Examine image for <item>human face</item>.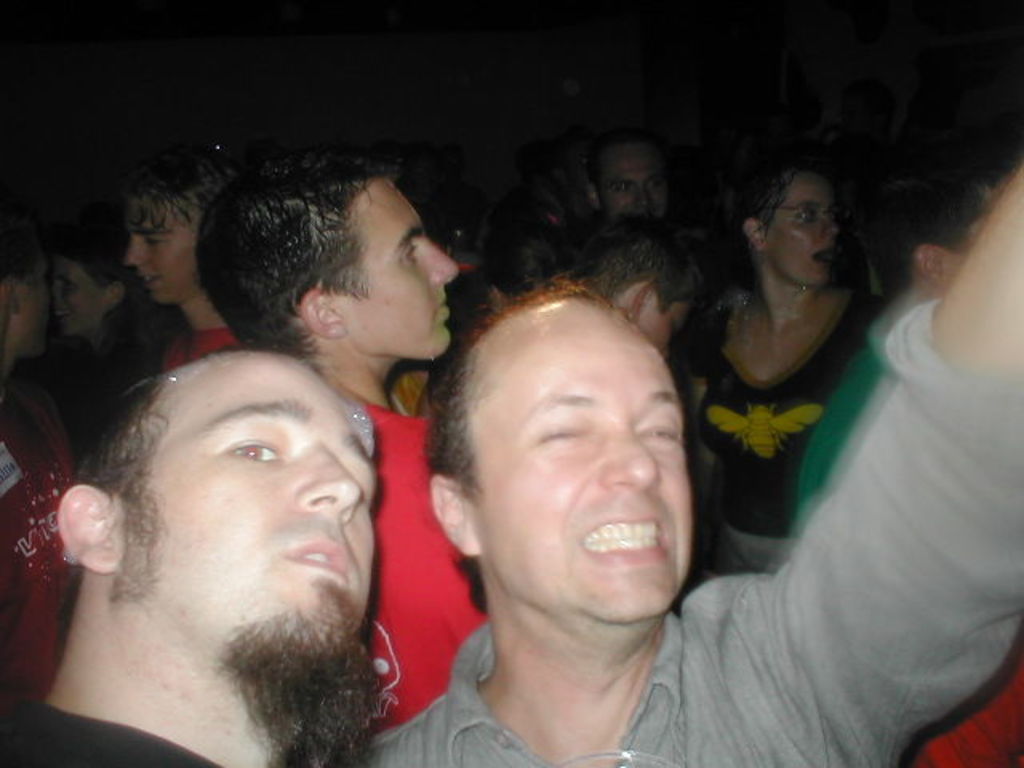
Examination result: box=[22, 243, 50, 357].
